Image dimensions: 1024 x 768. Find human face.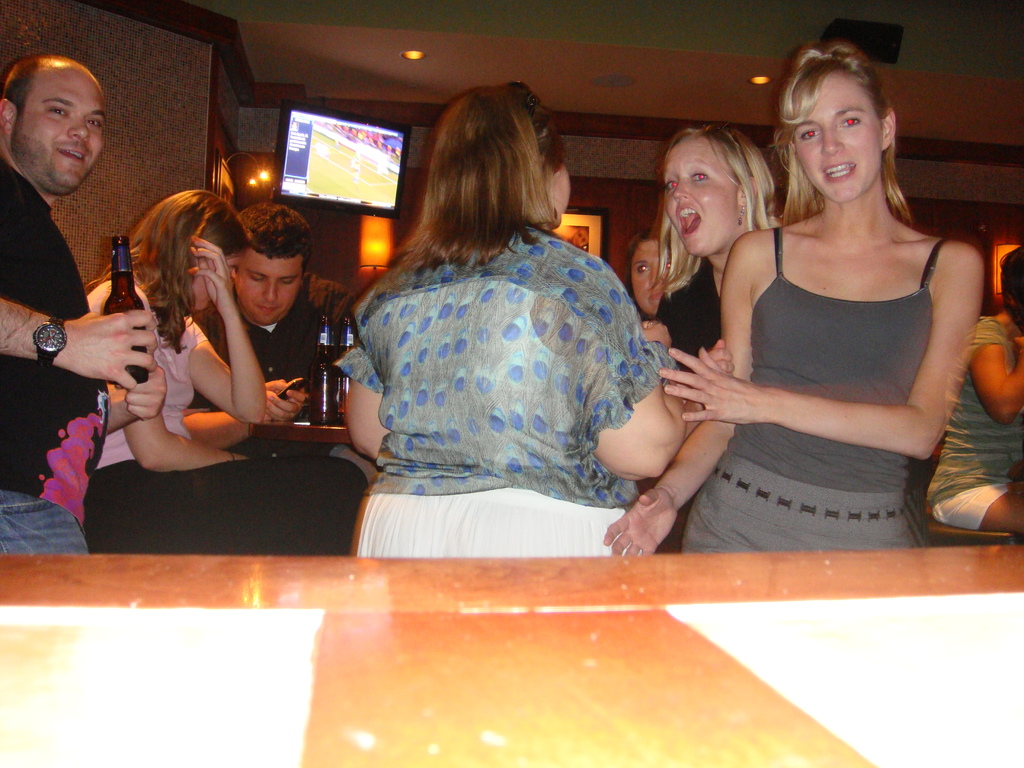
{"x1": 789, "y1": 69, "x2": 882, "y2": 203}.
